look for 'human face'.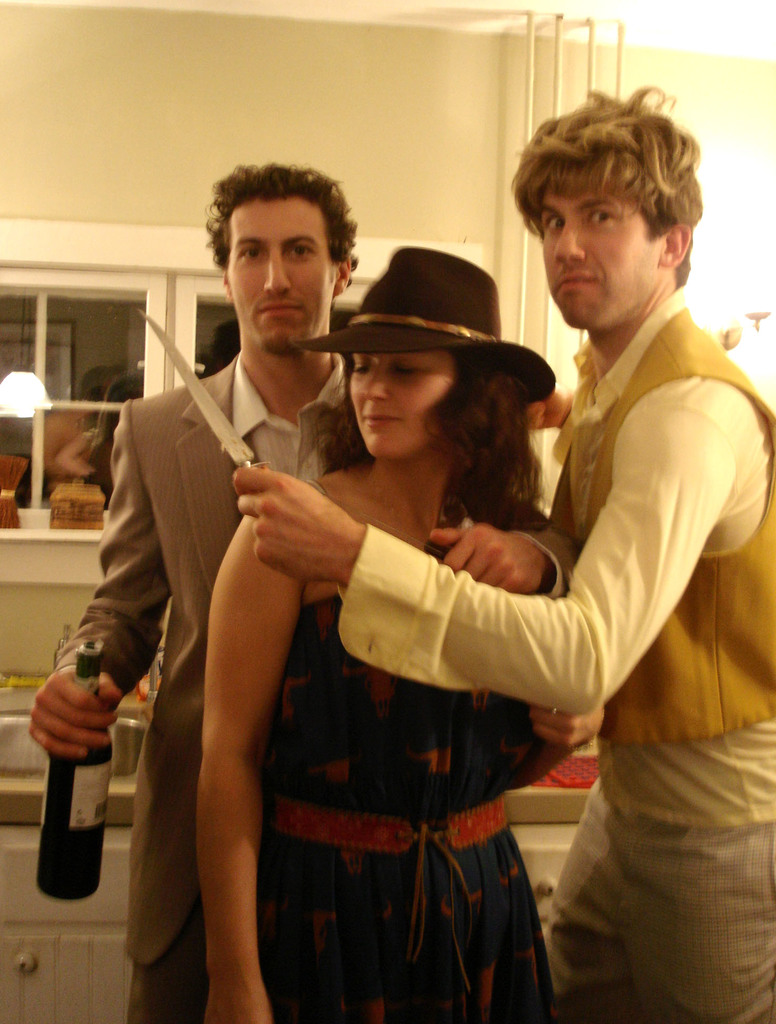
Found: <box>546,181,661,326</box>.
